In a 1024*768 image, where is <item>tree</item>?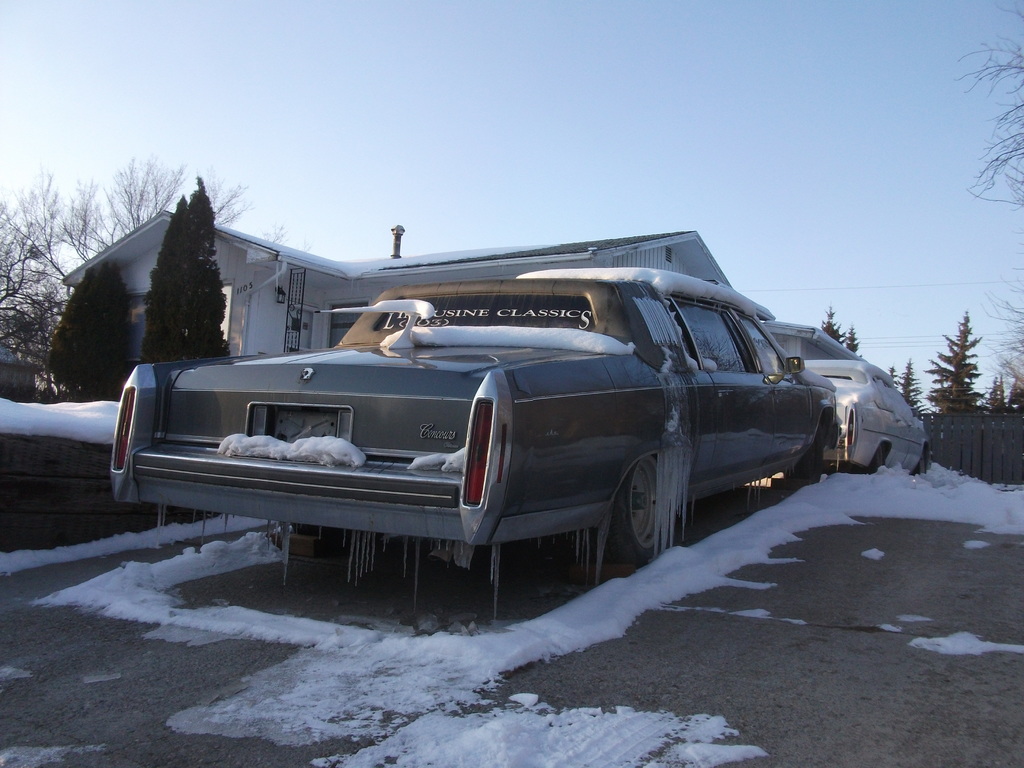
bbox(134, 178, 244, 378).
